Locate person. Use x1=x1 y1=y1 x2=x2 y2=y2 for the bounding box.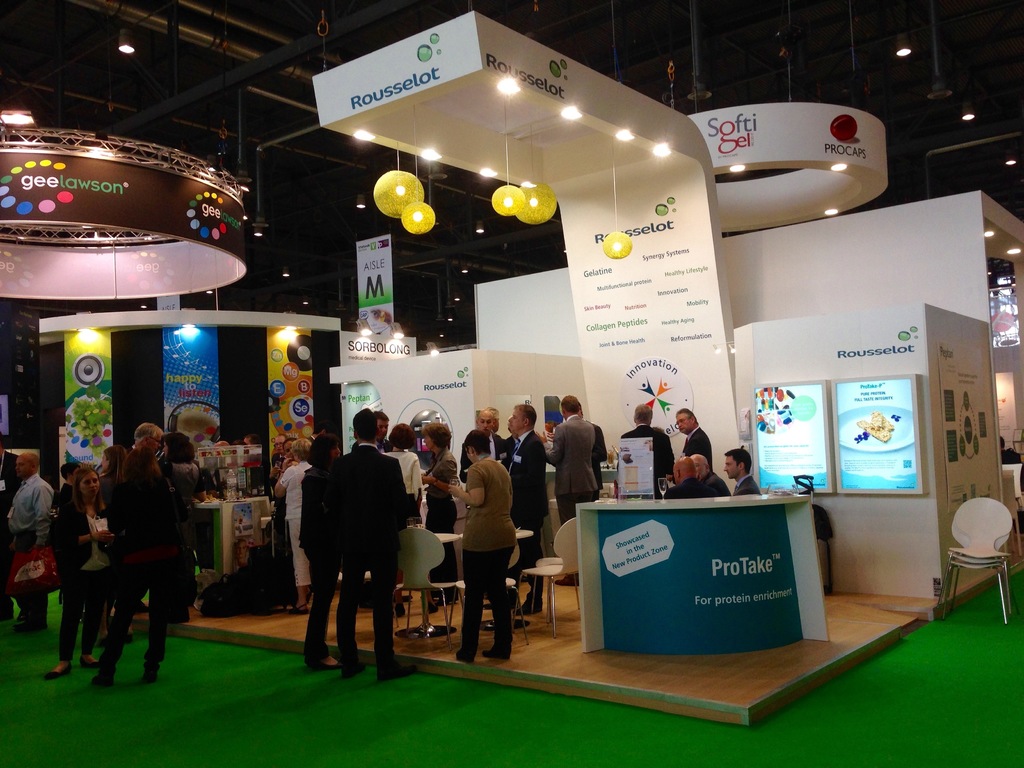
x1=426 y1=423 x2=467 y2=605.
